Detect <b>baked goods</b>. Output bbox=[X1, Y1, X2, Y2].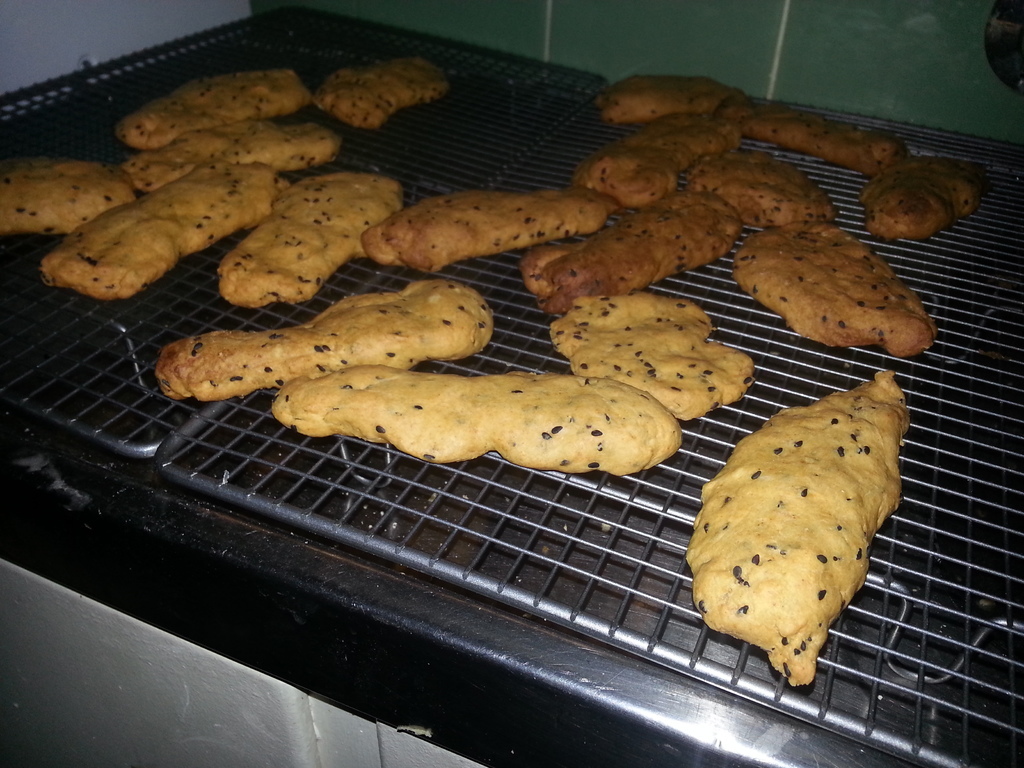
bbox=[124, 120, 349, 170].
